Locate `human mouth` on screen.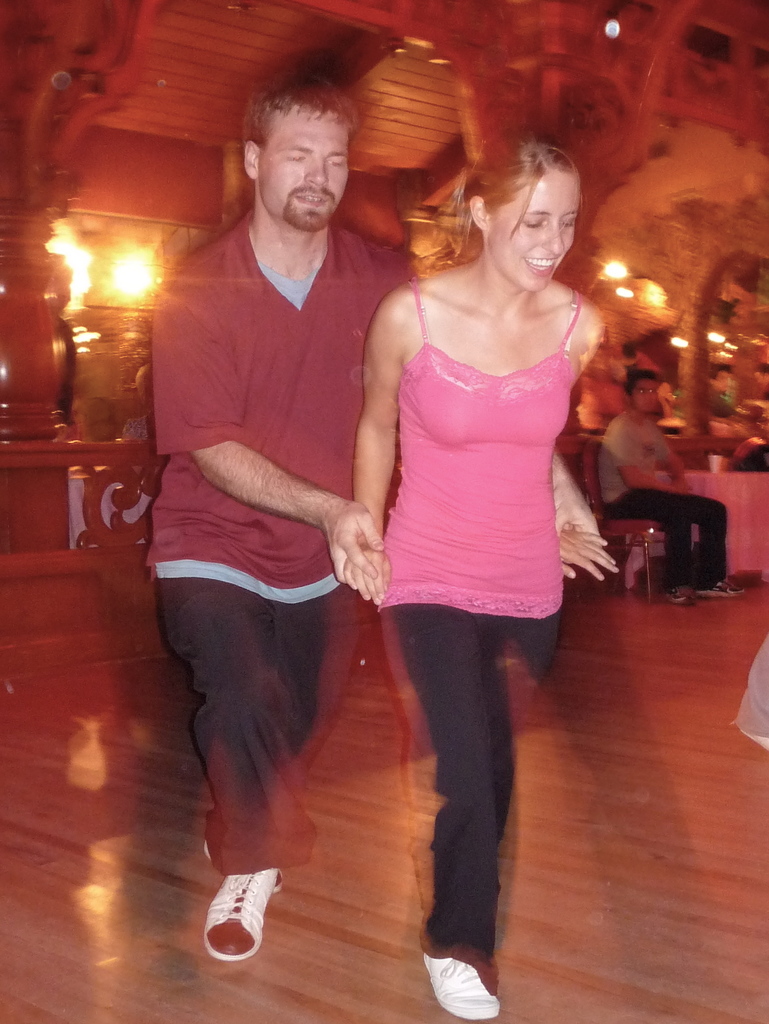
On screen at box(292, 189, 336, 210).
